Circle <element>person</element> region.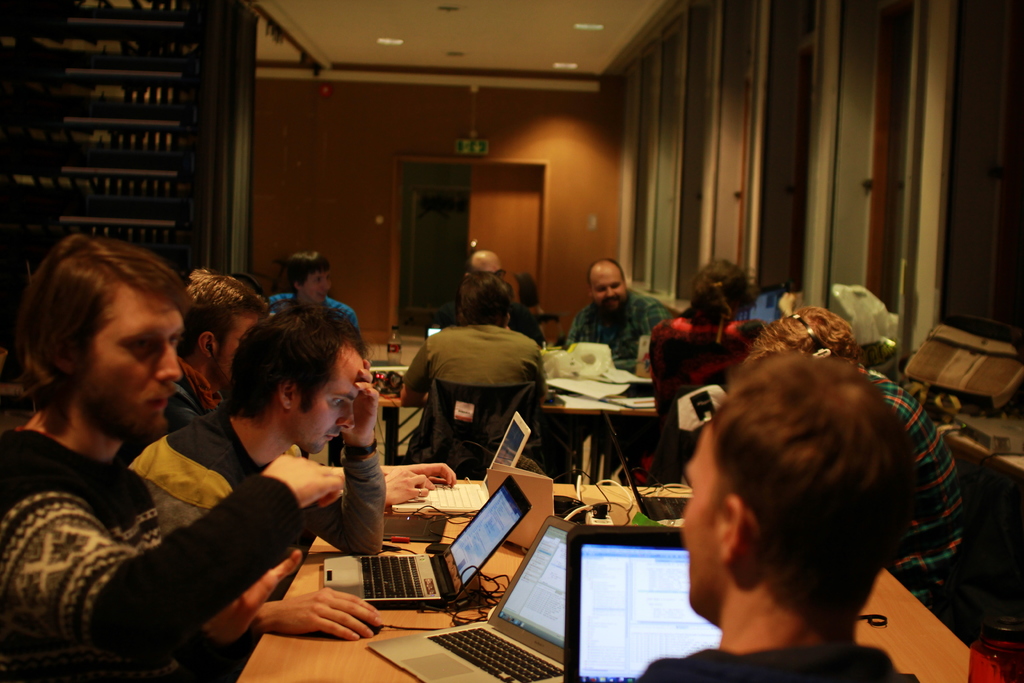
Region: 632, 340, 929, 682.
